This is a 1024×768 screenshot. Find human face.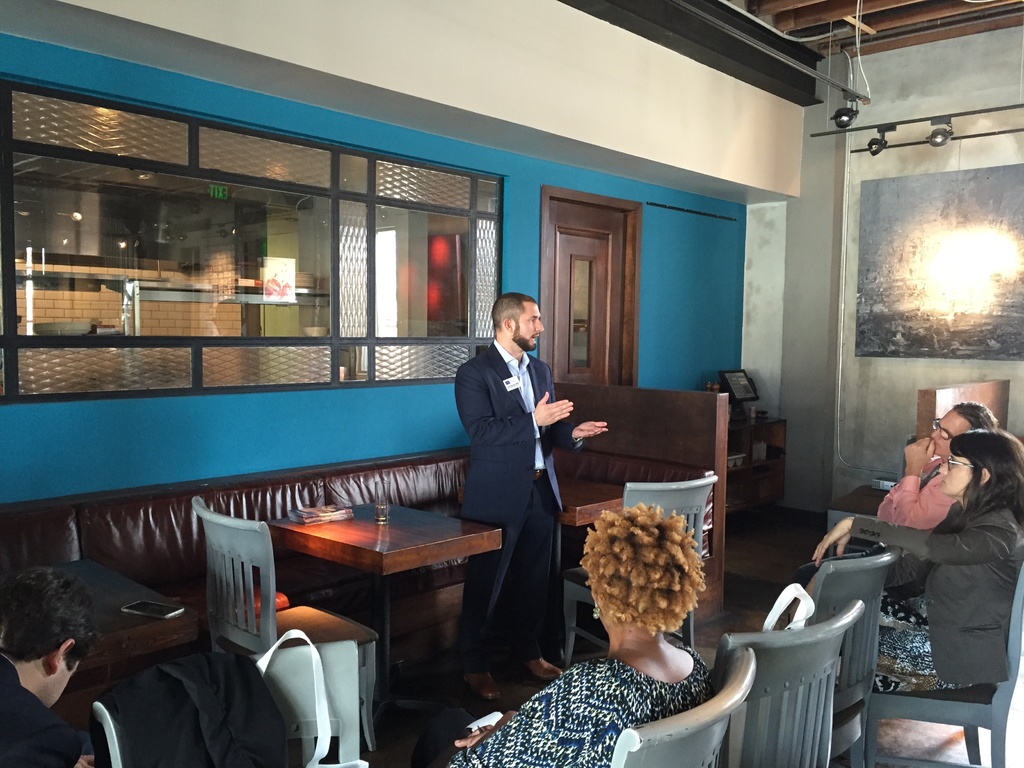
Bounding box: {"left": 938, "top": 450, "right": 976, "bottom": 496}.
